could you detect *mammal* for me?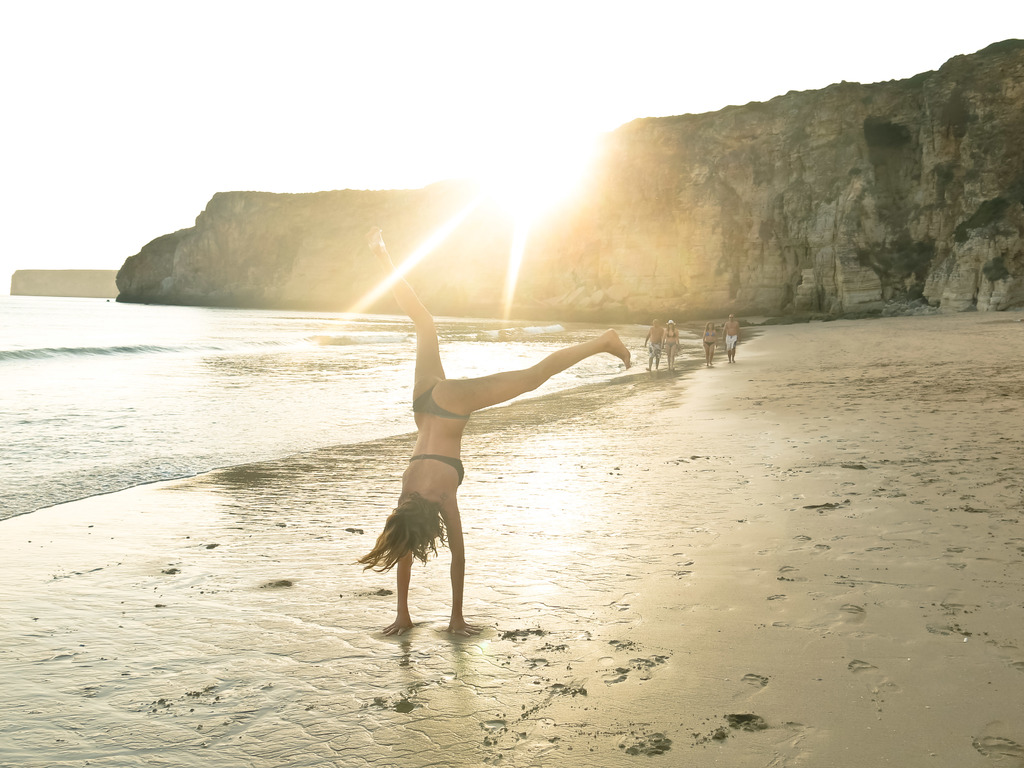
Detection result: (left=722, top=319, right=742, bottom=362).
